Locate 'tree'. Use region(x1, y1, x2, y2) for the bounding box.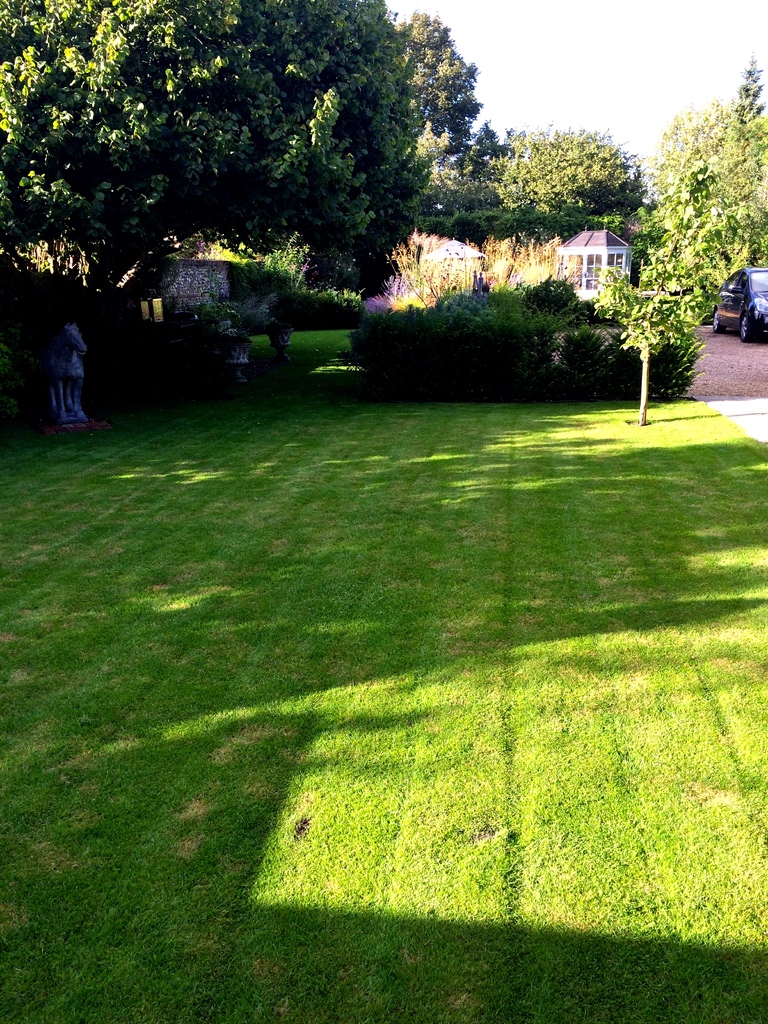
region(634, 100, 728, 212).
